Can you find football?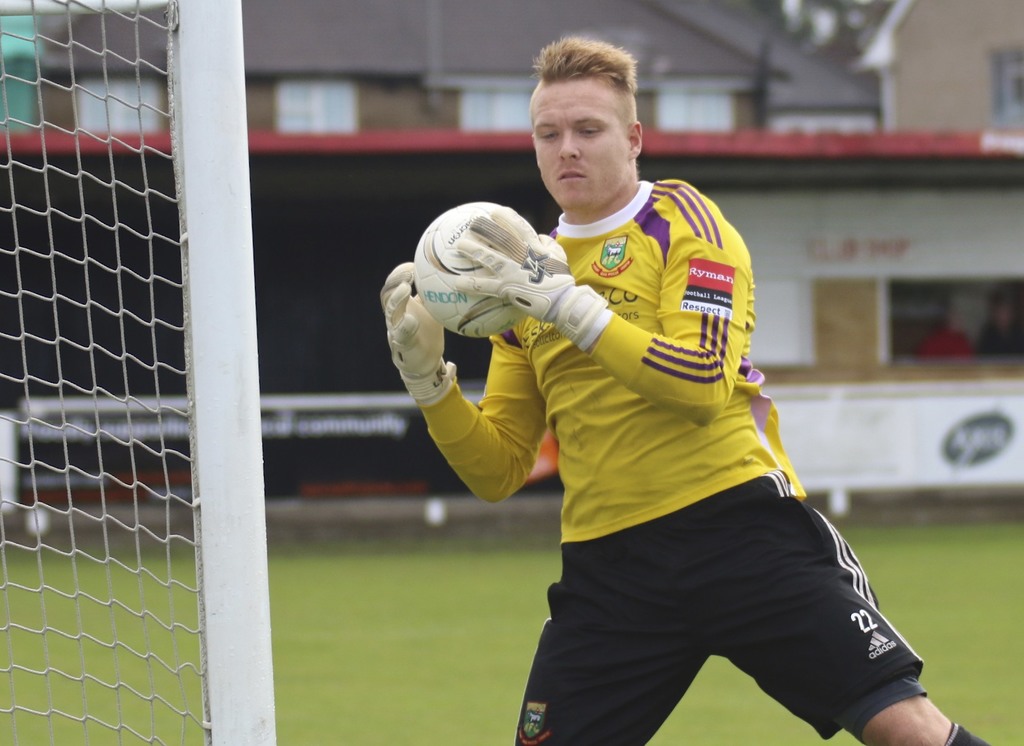
Yes, bounding box: 410:203:540:342.
